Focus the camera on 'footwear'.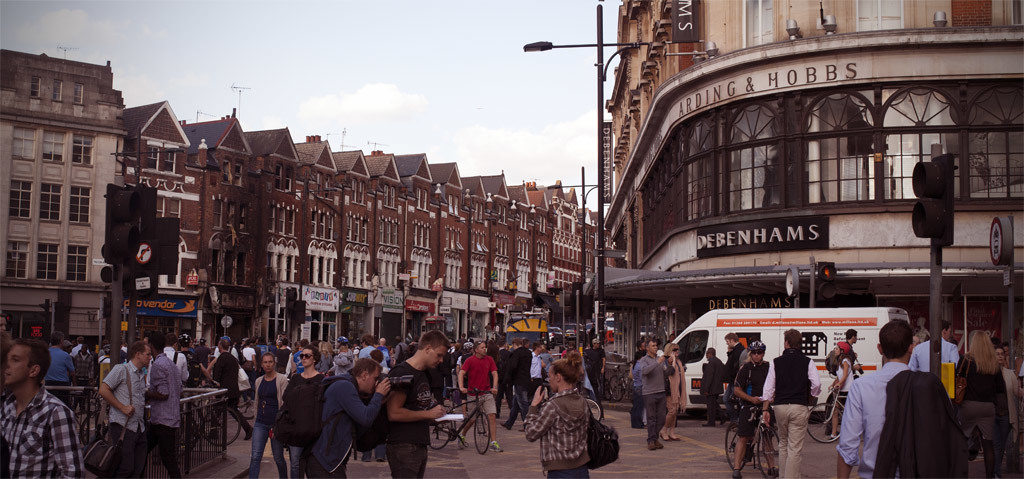
Focus region: BBox(658, 433, 670, 441).
